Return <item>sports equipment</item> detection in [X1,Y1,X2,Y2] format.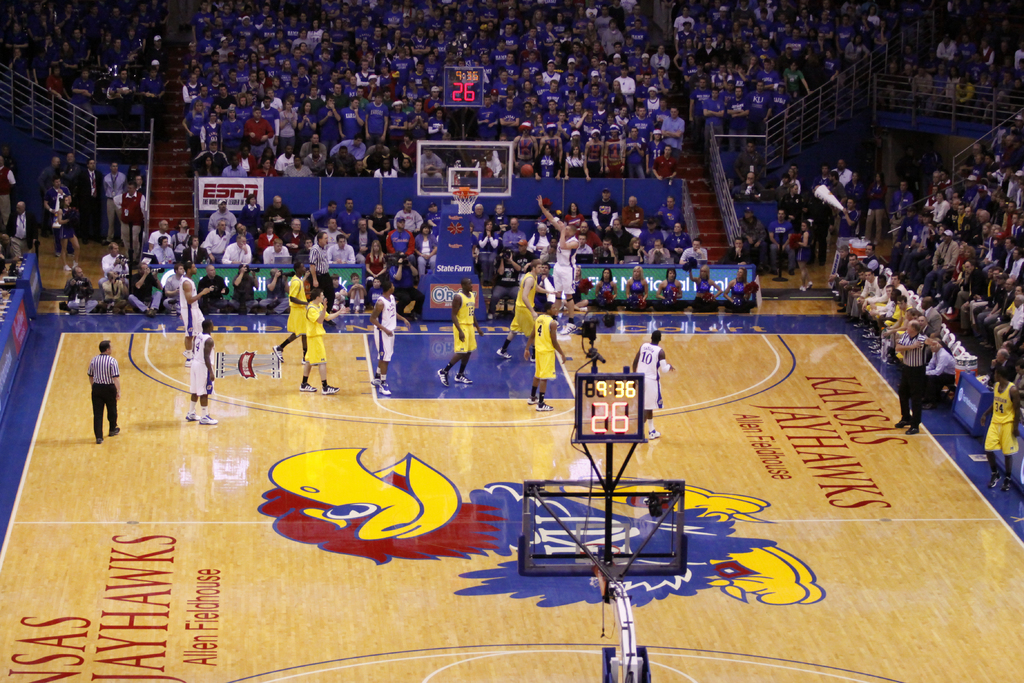
[370,378,381,388].
